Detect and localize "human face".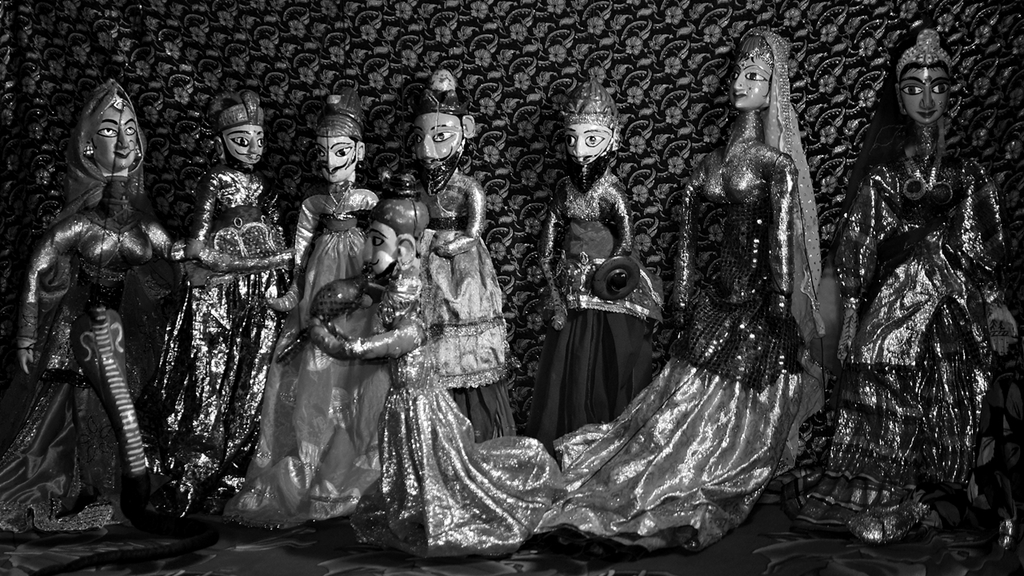
Localized at 565 120 617 166.
